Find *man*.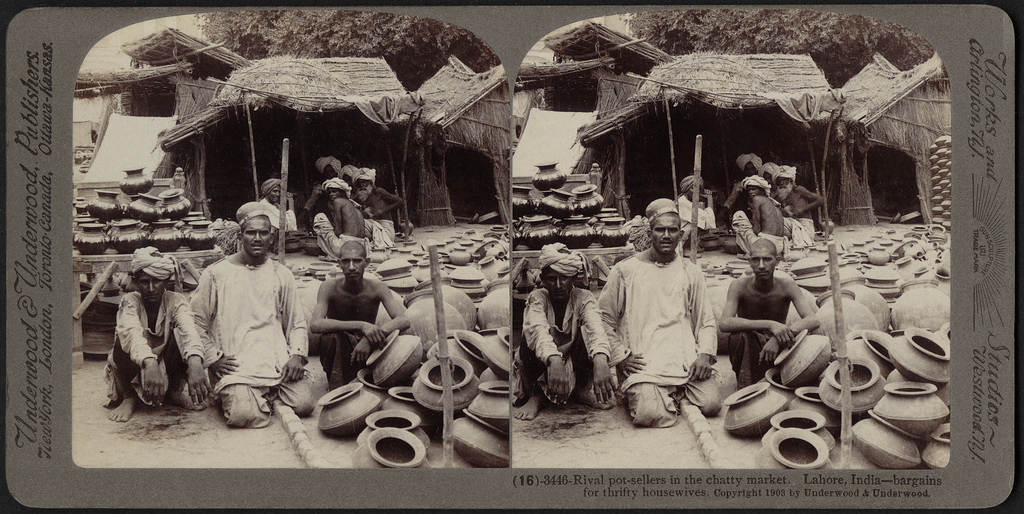
l=188, t=197, r=312, b=429.
